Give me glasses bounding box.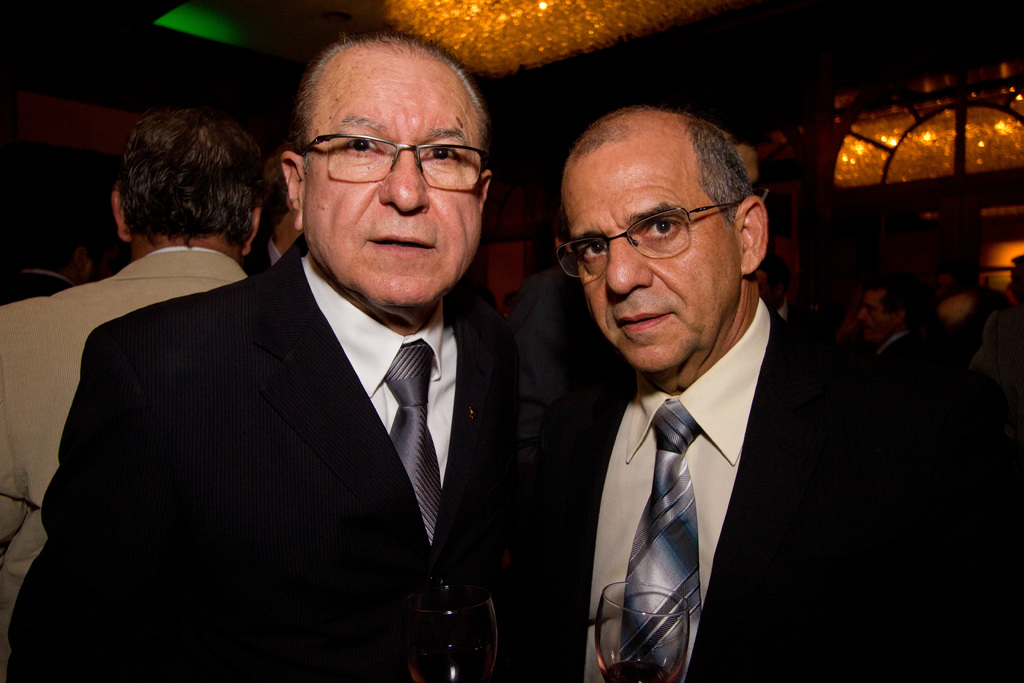
<region>558, 205, 737, 263</region>.
